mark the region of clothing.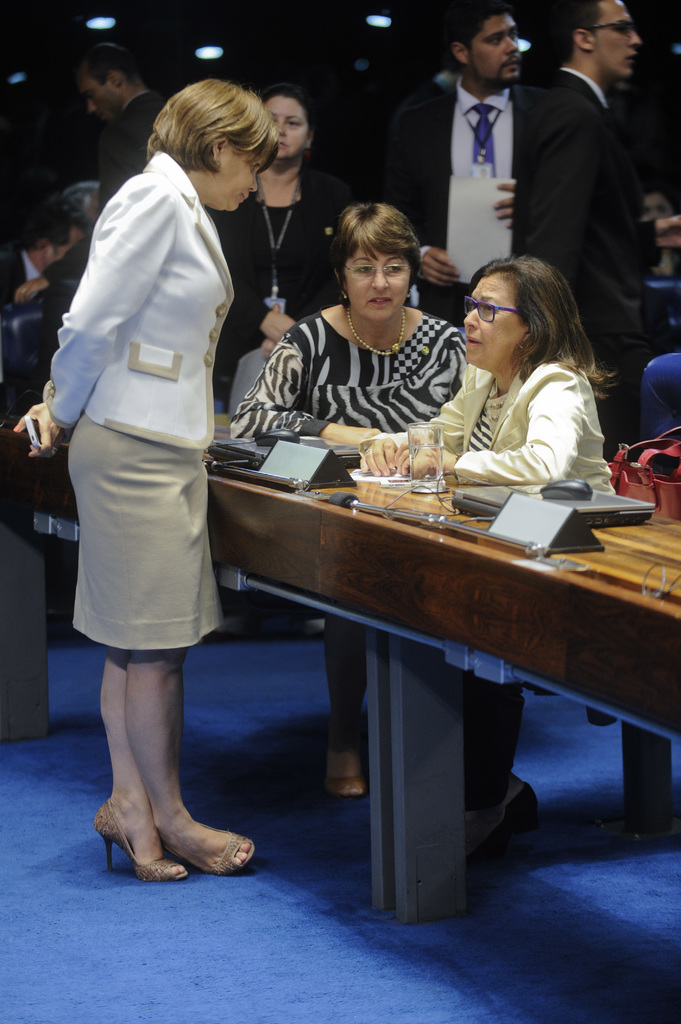
Region: 219 169 369 369.
